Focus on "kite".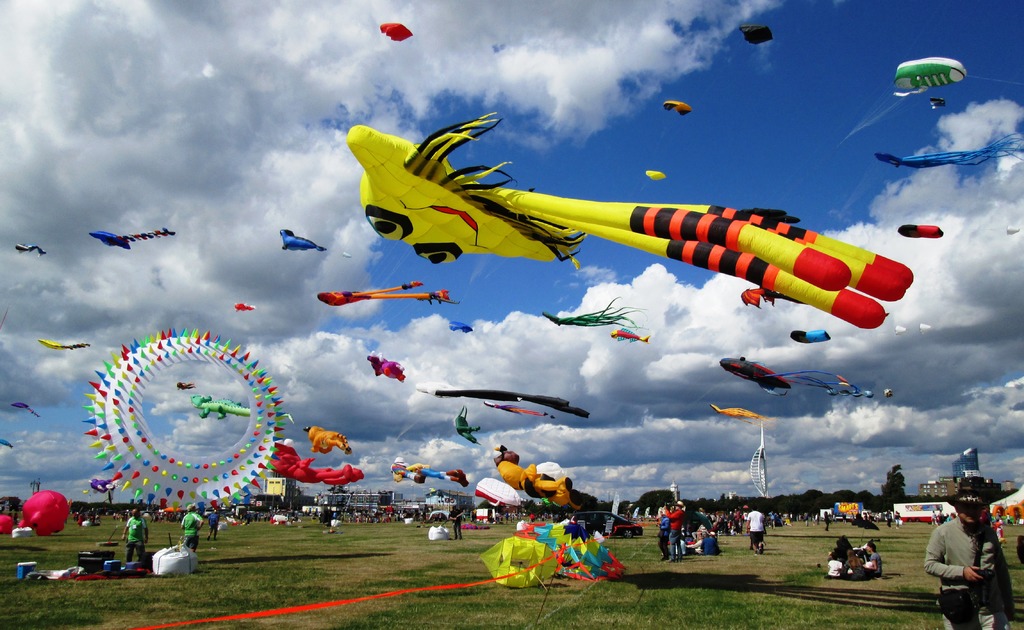
Focused at {"left": 476, "top": 530, "right": 519, "bottom": 588}.
